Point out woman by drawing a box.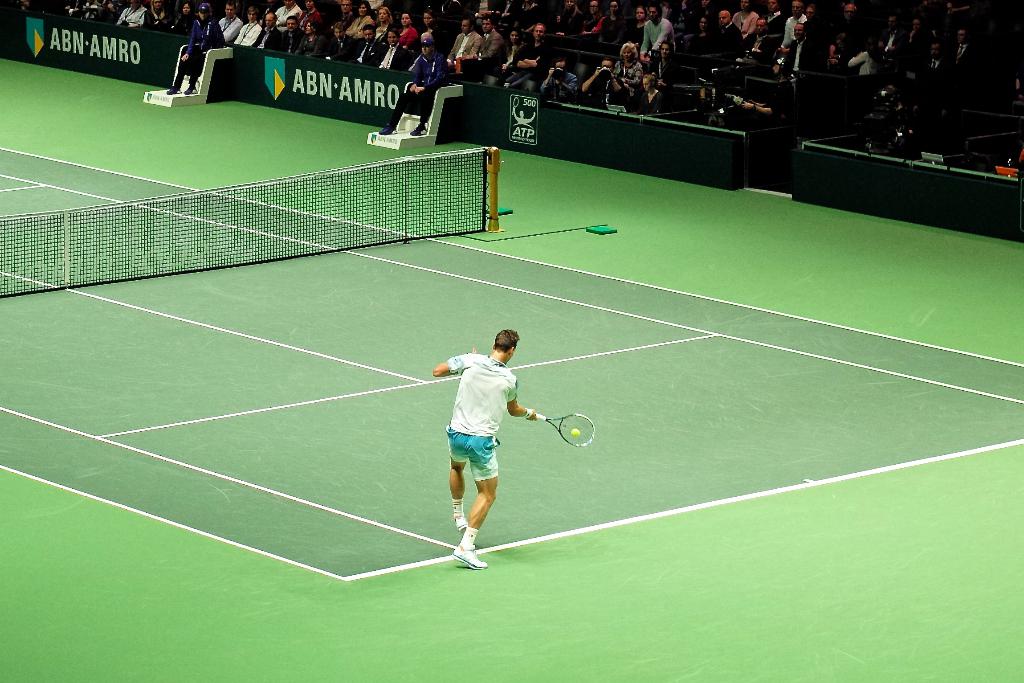
(299,0,321,31).
